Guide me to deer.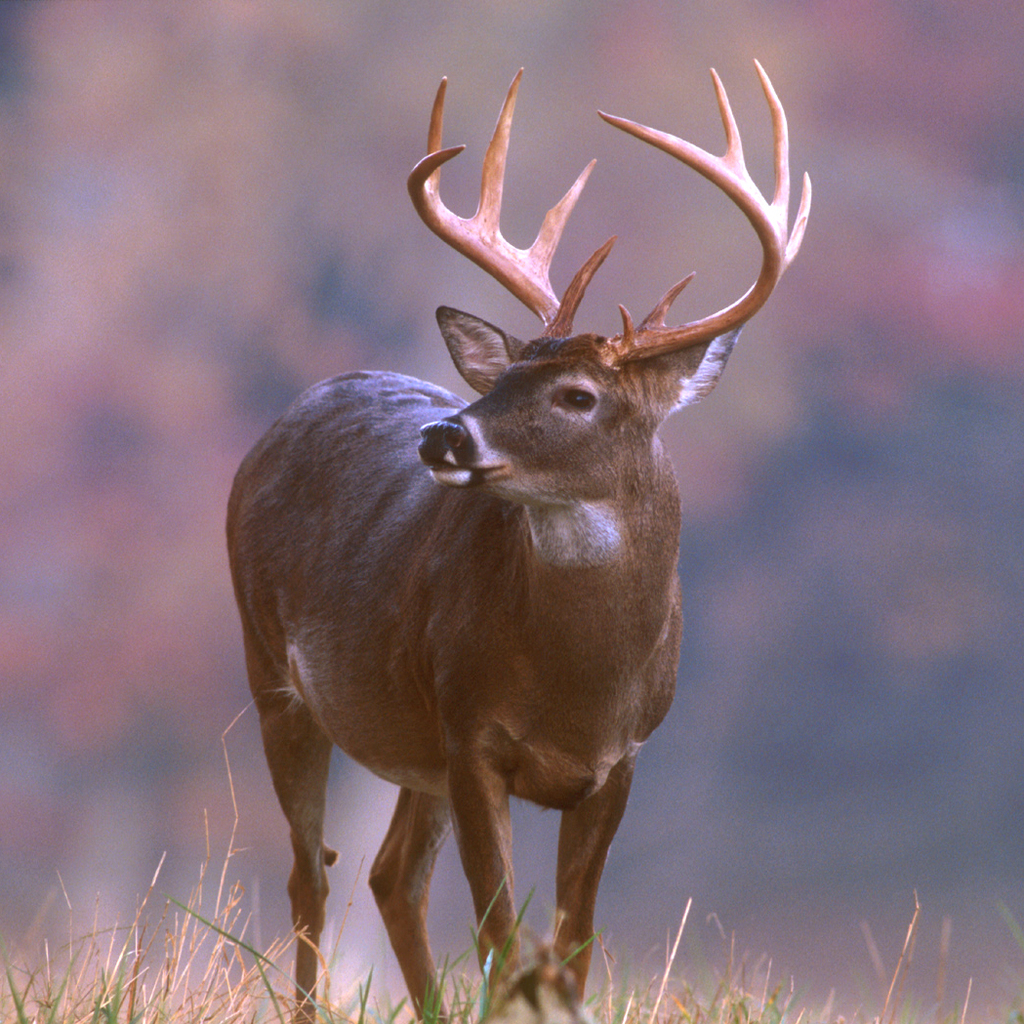
Guidance: left=225, top=62, right=810, bottom=1023.
